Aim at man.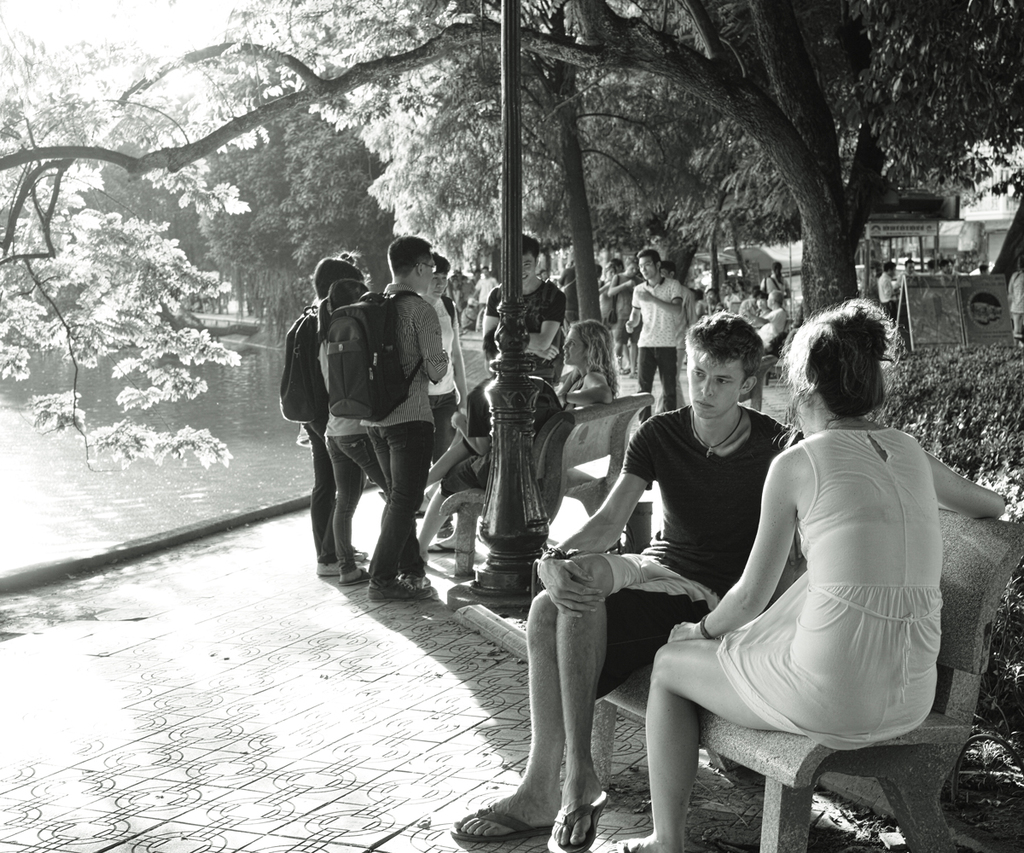
Aimed at rect(724, 281, 748, 301).
